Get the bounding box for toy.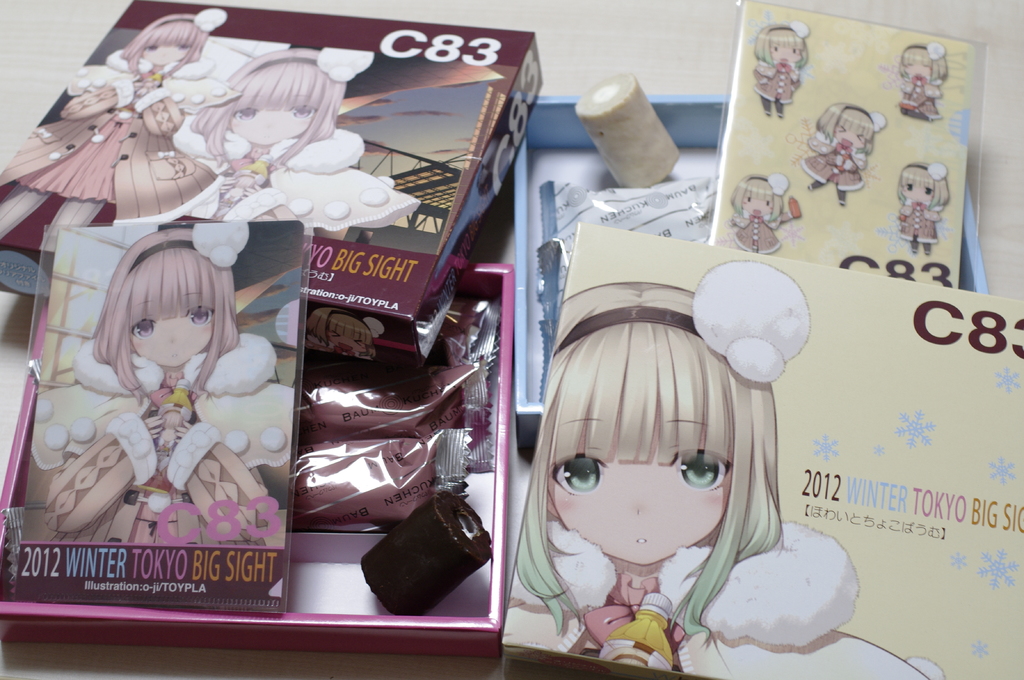
l=898, t=162, r=956, b=256.
